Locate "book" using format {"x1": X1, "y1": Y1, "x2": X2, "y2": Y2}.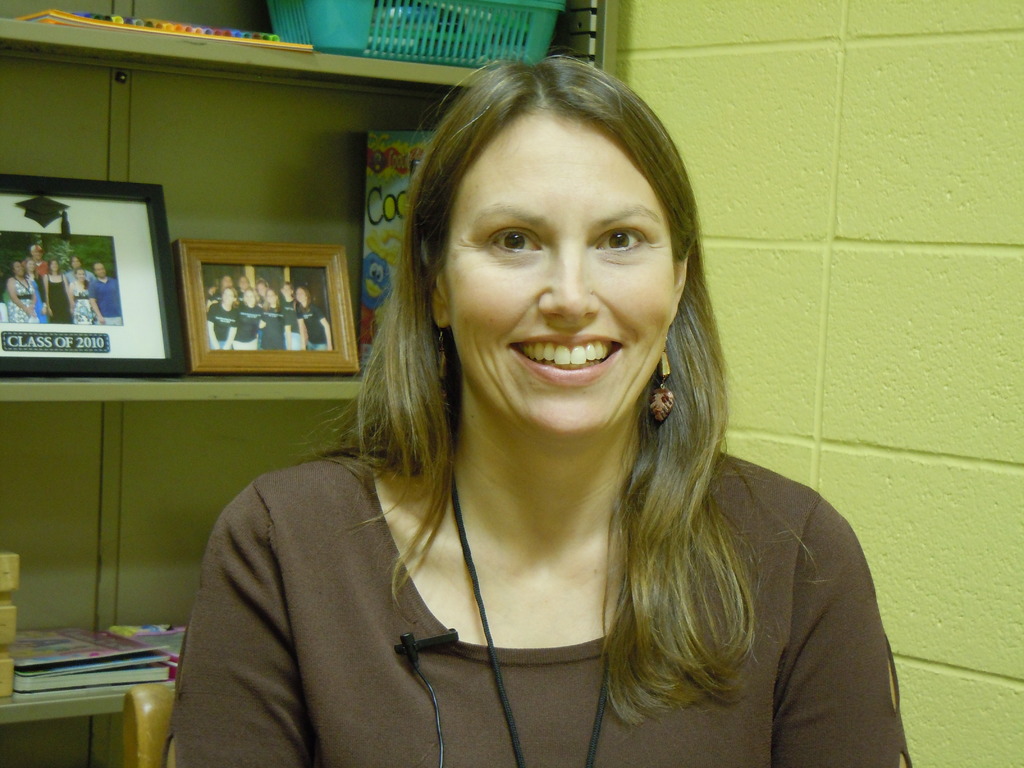
{"x1": 17, "y1": 669, "x2": 170, "y2": 694}.
